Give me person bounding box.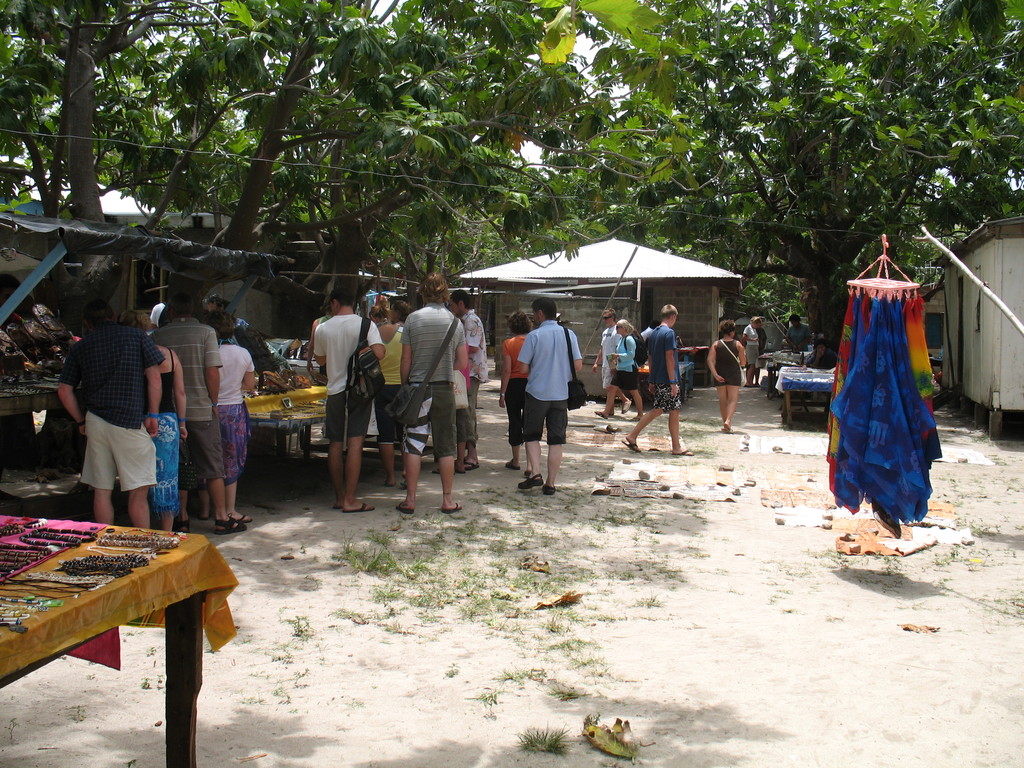
[x1=704, y1=321, x2=749, y2=434].
